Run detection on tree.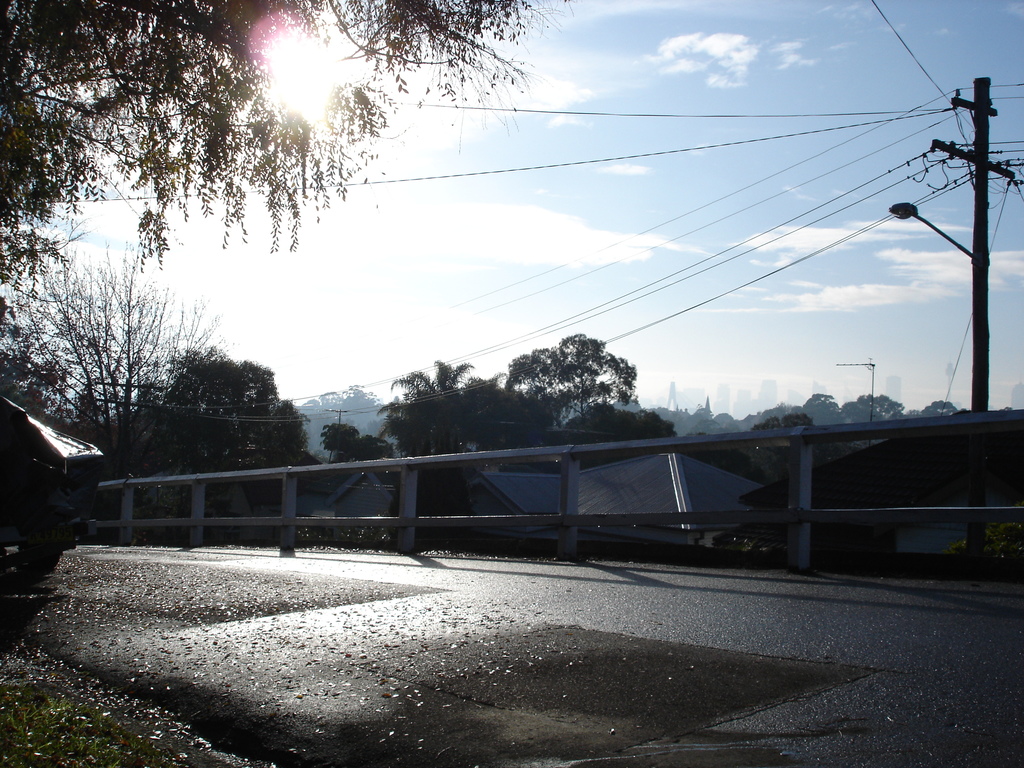
Result: x1=503 y1=323 x2=657 y2=427.
